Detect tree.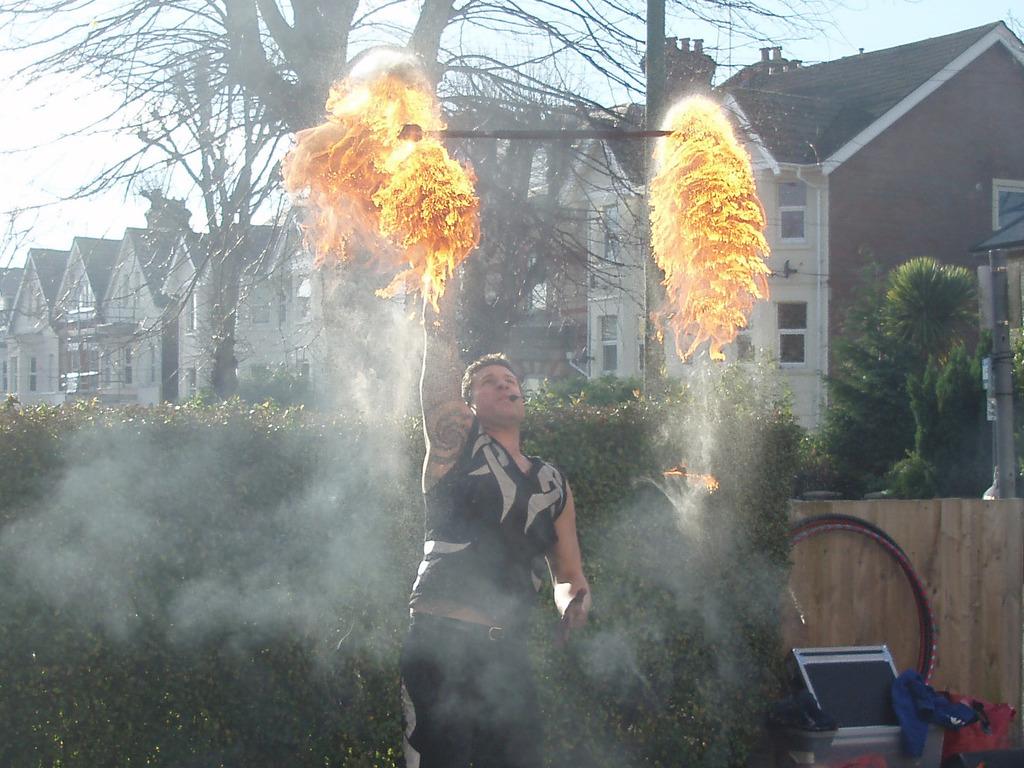
Detected at <box>936,338,975,497</box>.
